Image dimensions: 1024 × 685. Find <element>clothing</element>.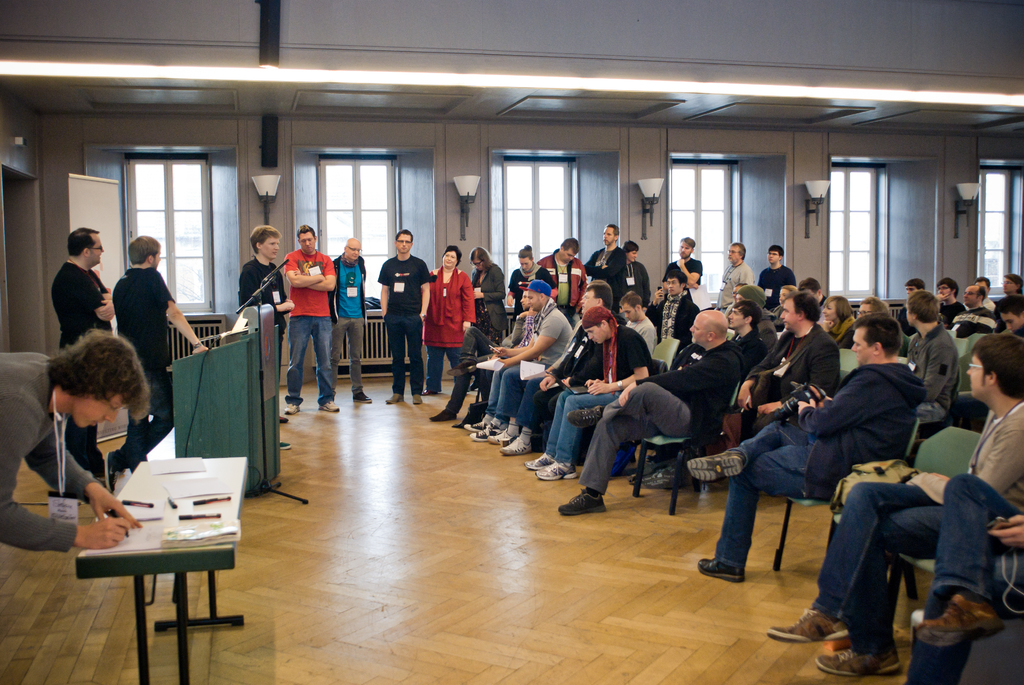
Rect(0, 349, 108, 555).
